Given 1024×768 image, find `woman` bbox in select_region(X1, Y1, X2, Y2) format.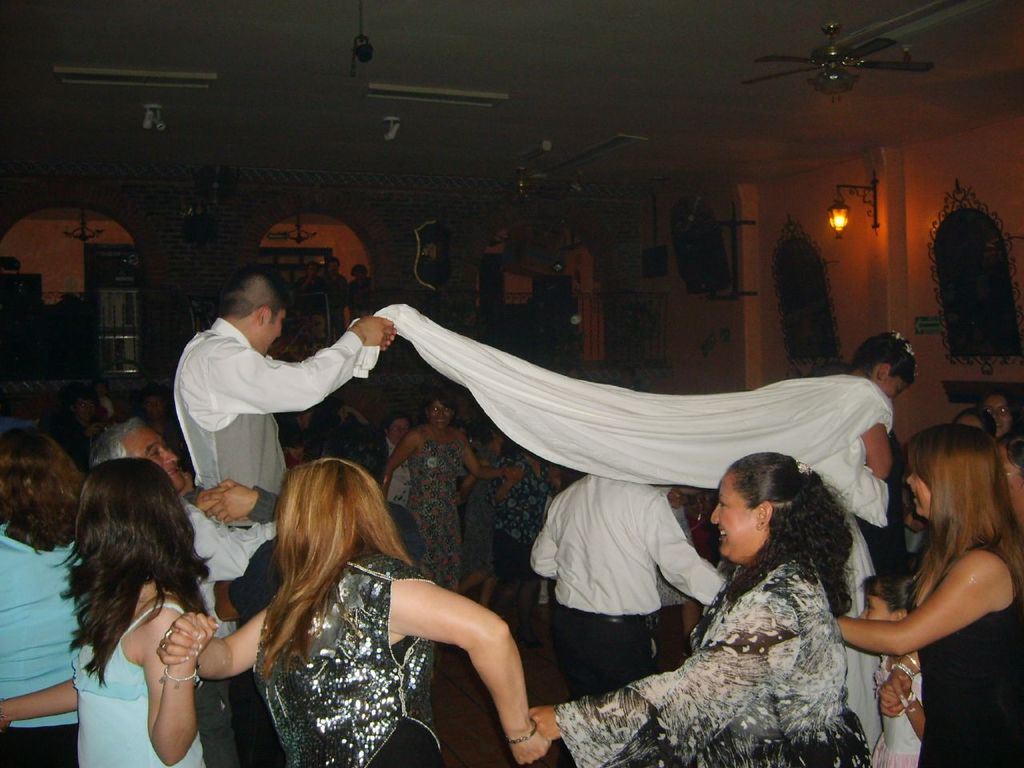
select_region(454, 424, 506, 607).
